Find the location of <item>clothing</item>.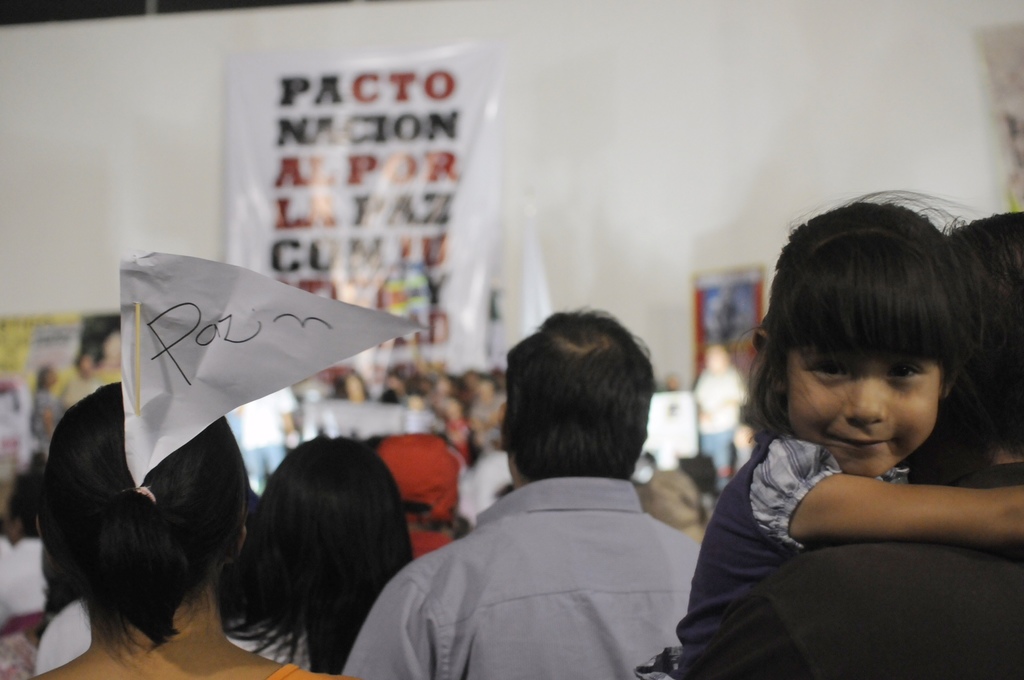
Location: bbox(264, 656, 348, 679).
